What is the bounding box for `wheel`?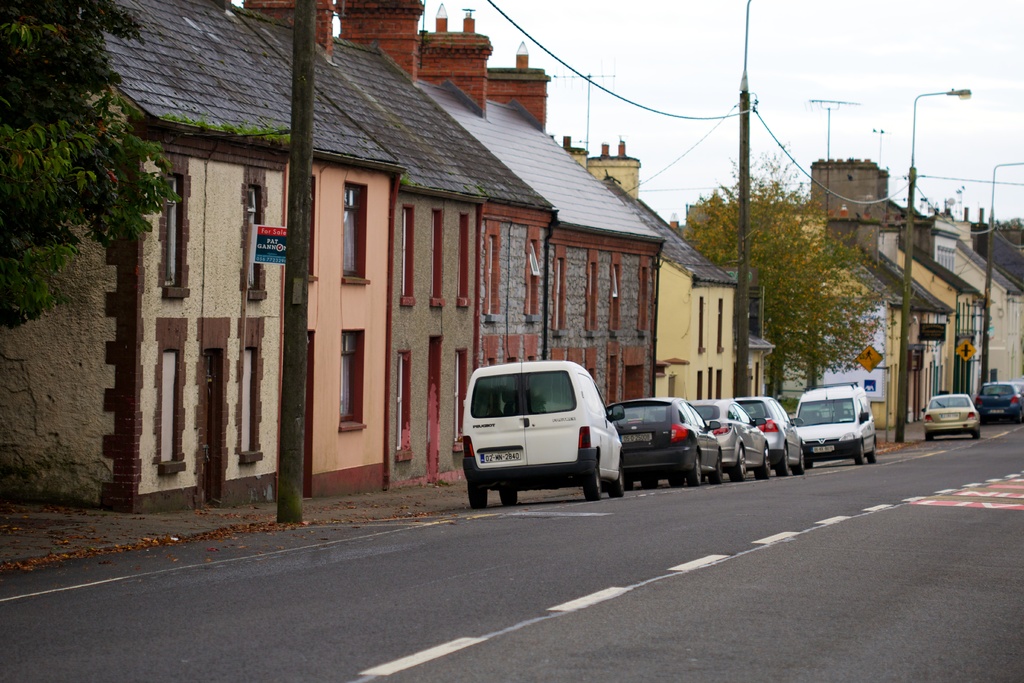
732:443:744:478.
